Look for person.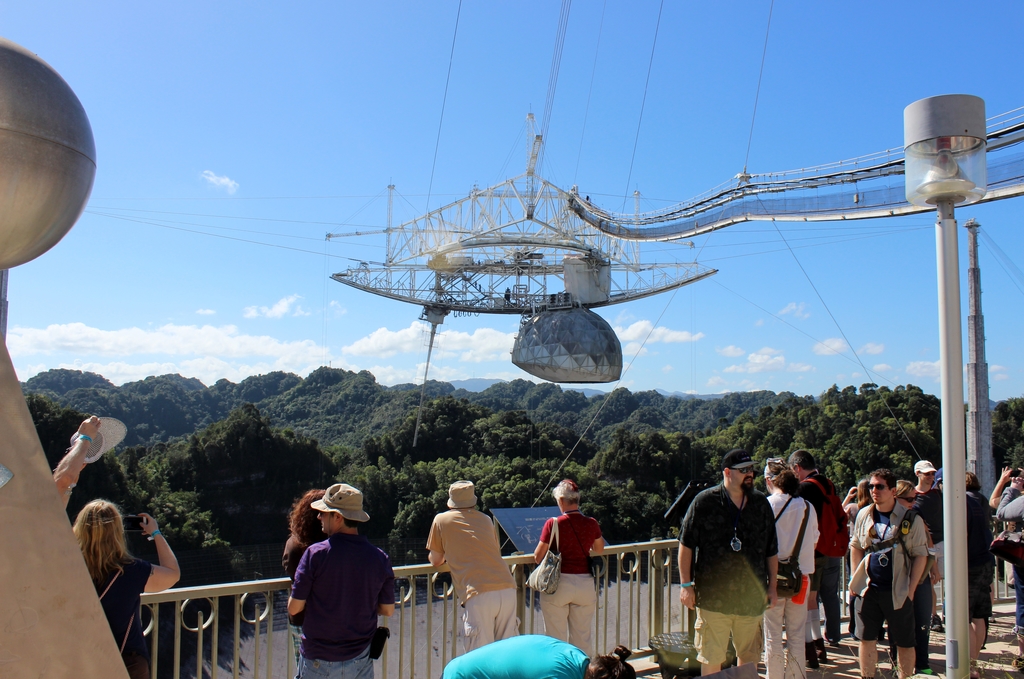
Found: select_region(438, 628, 633, 678).
